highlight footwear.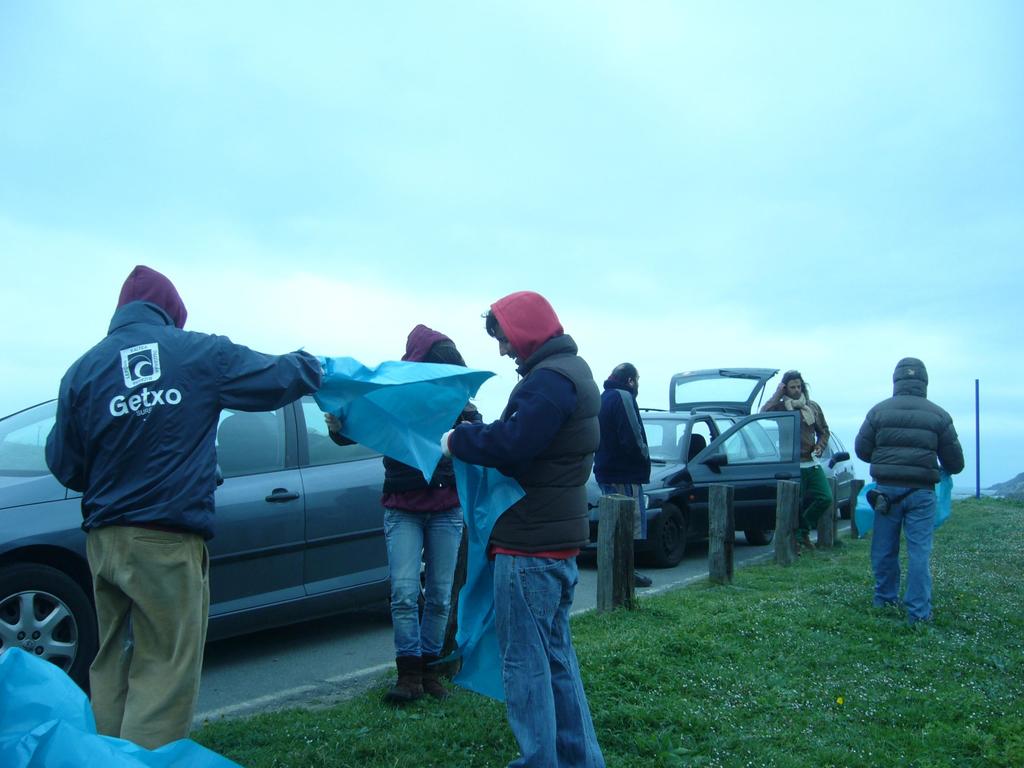
Highlighted region: region(416, 652, 451, 716).
